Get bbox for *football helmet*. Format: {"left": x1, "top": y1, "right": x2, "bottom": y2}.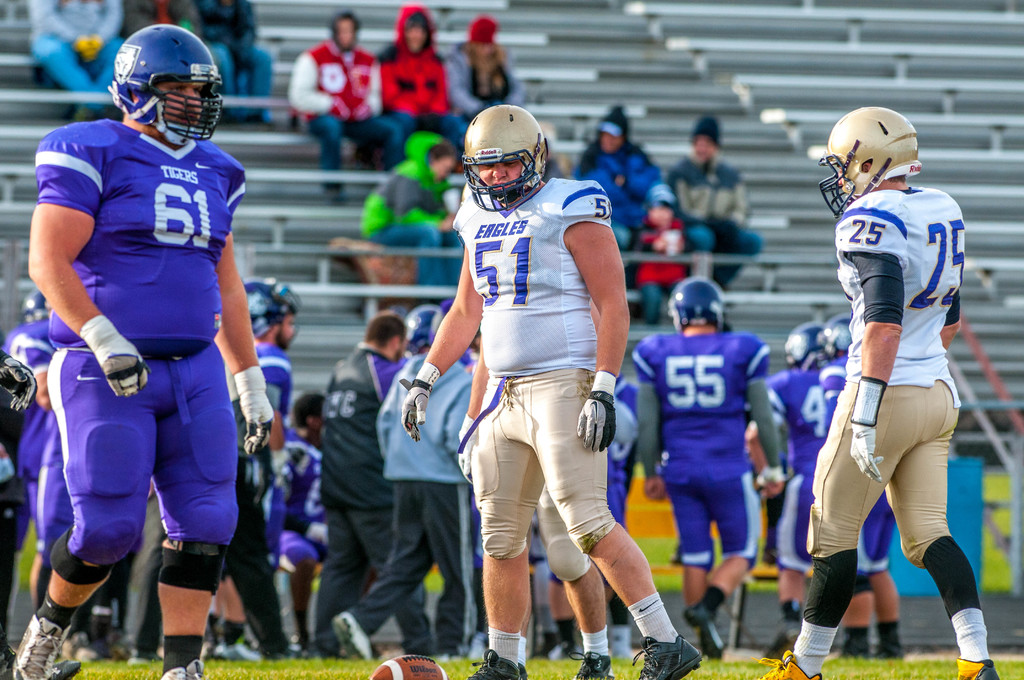
{"left": 817, "top": 308, "right": 849, "bottom": 358}.
